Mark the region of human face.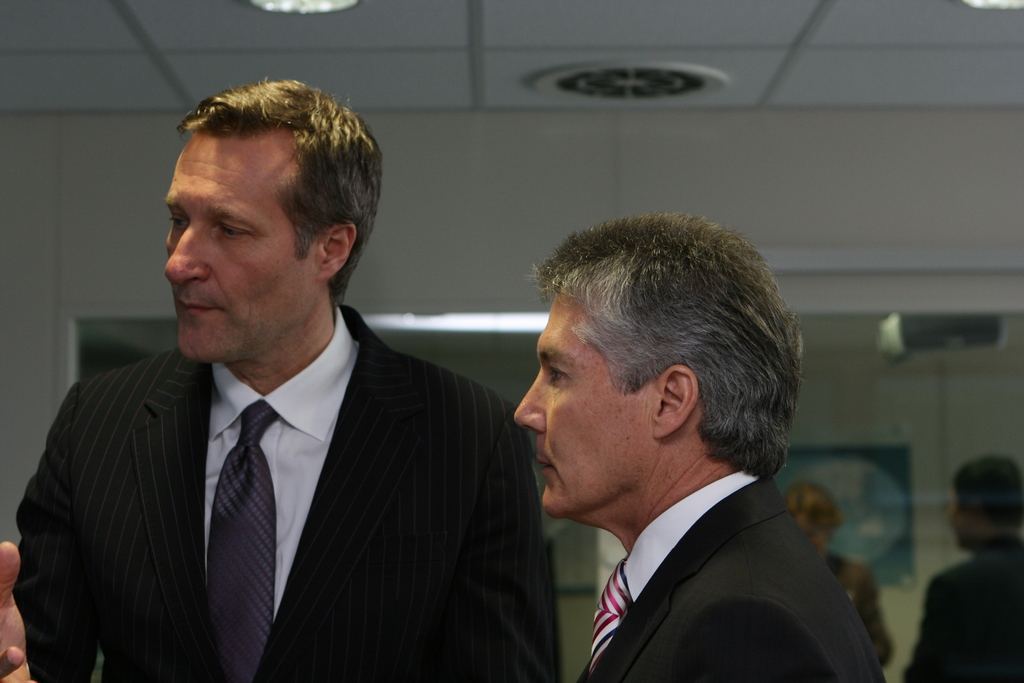
Region: (left=510, top=283, right=648, bottom=517).
